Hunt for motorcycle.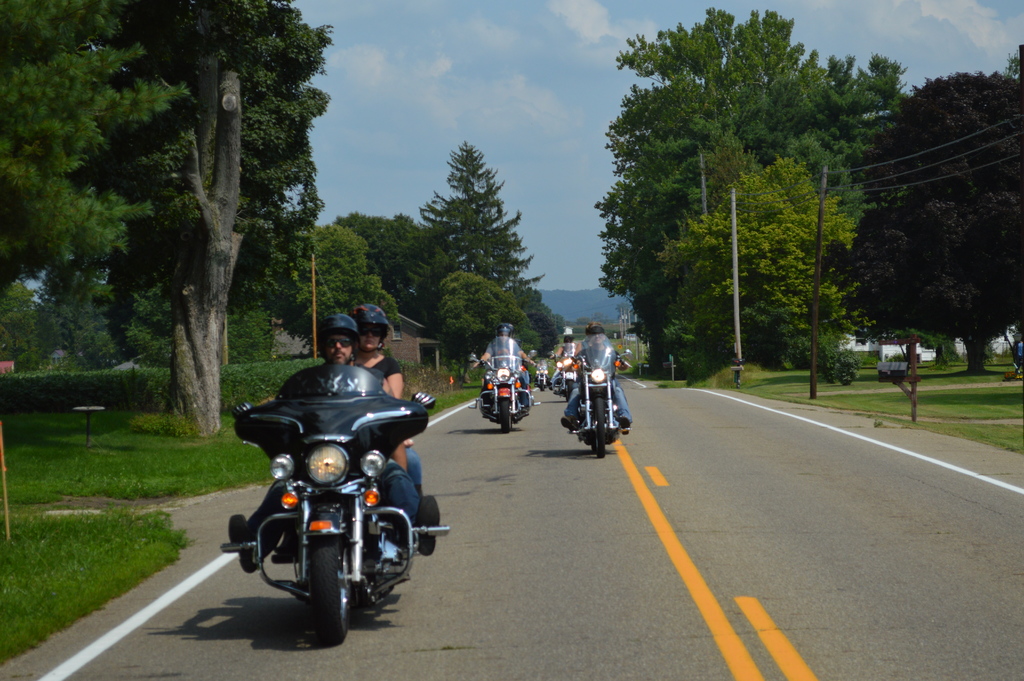
Hunted down at 221:363:447:644.
